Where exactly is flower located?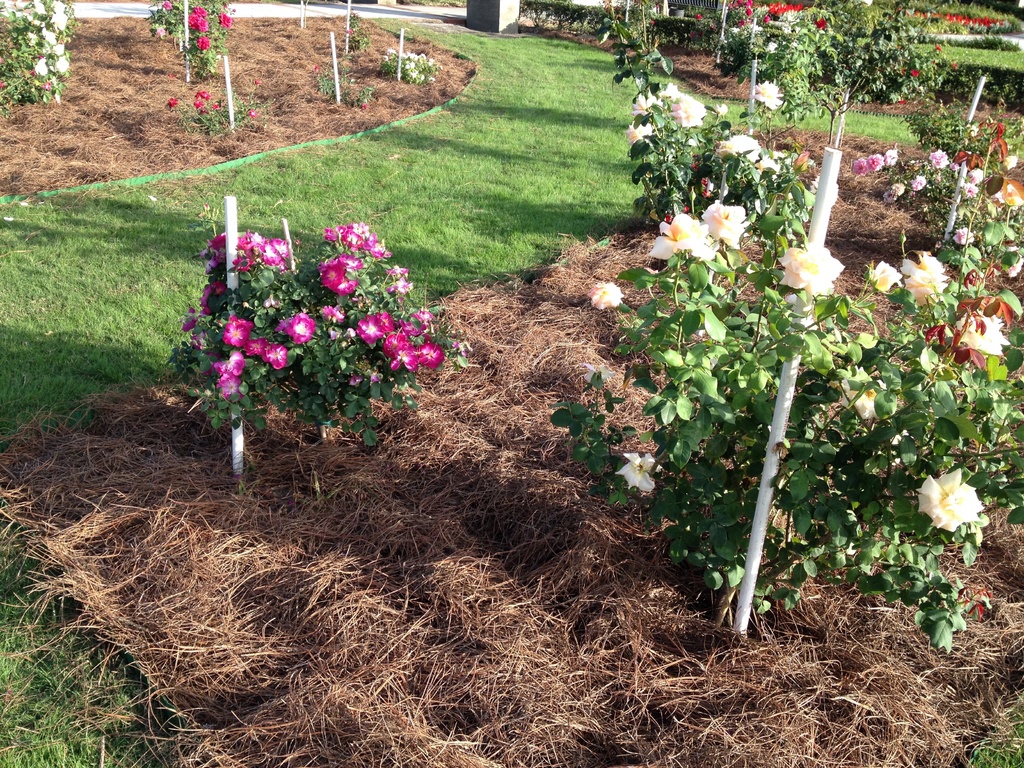
Its bounding box is Rect(1005, 151, 1020, 171).
